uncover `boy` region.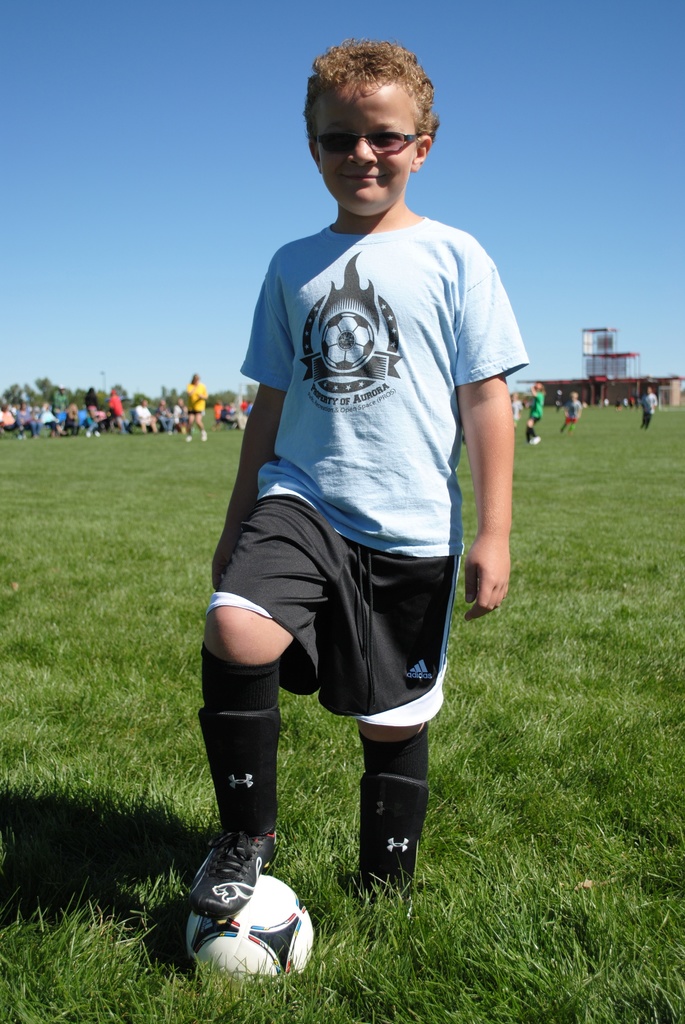
Uncovered: region(191, 33, 532, 938).
